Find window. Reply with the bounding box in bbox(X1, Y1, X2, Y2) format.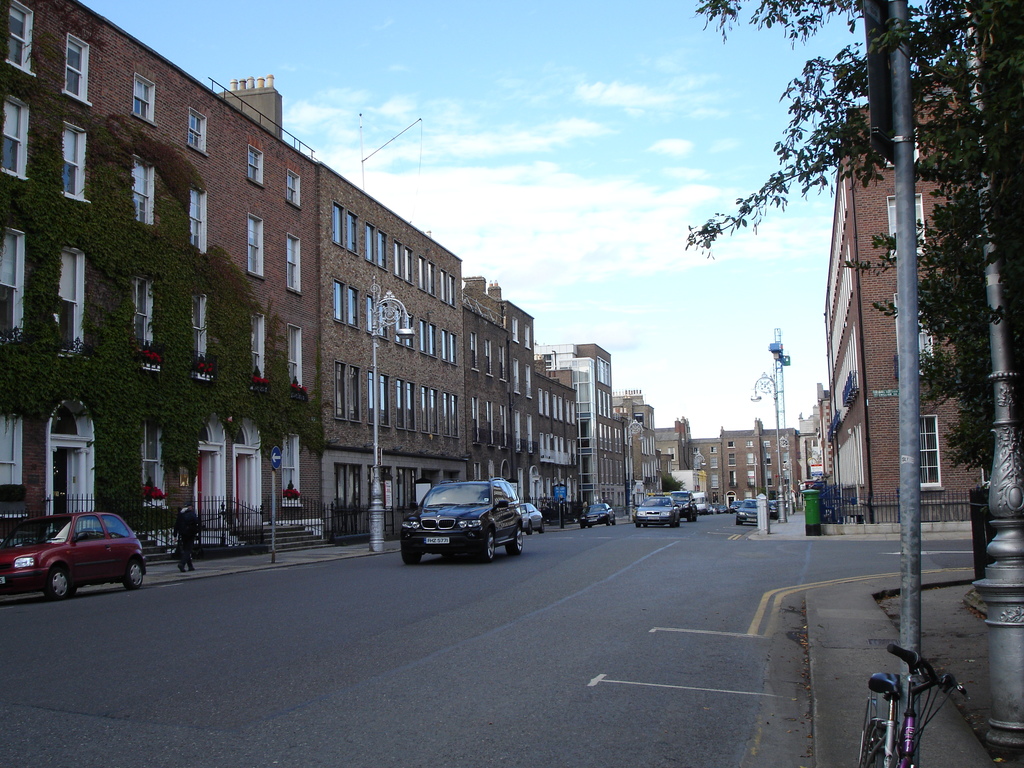
bbox(765, 471, 774, 487).
